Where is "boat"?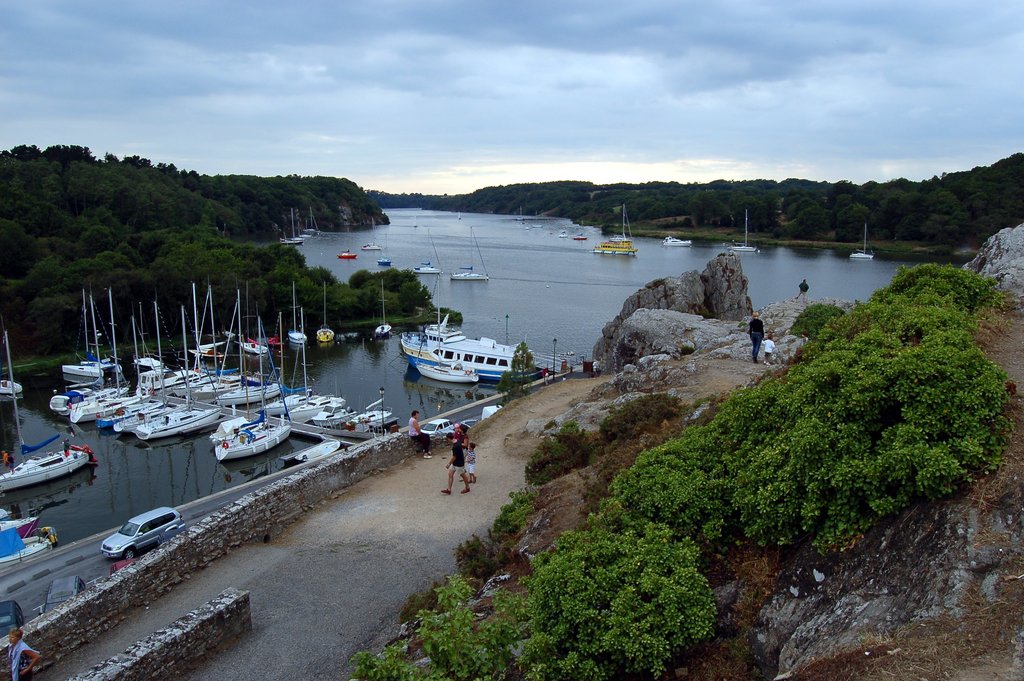
x1=61 y1=286 x2=118 y2=377.
